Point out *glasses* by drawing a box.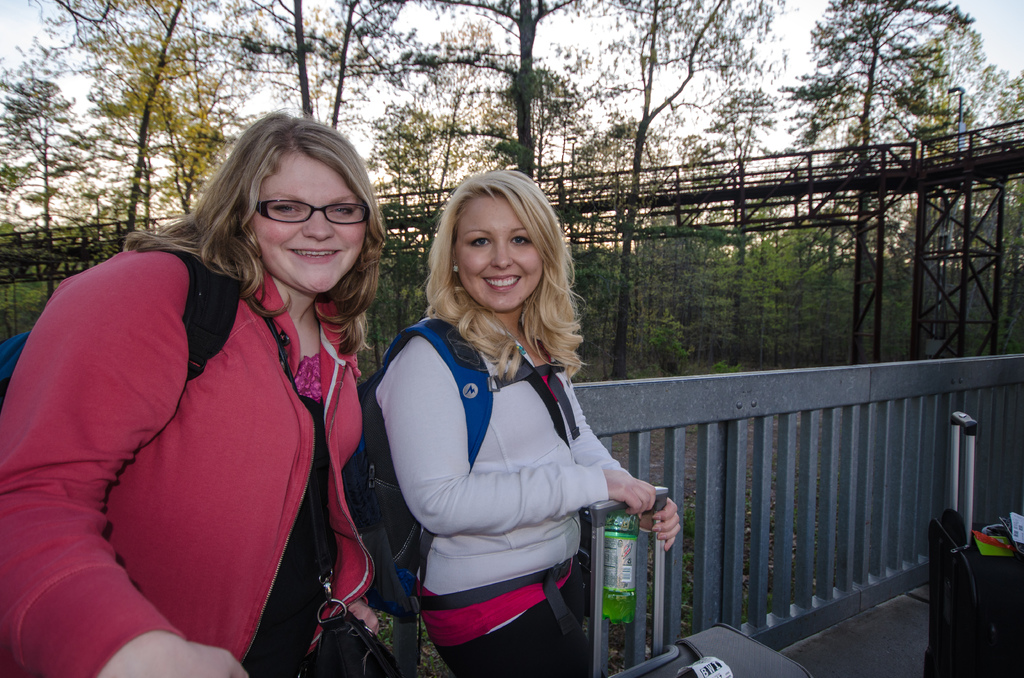
253/204/376/231.
